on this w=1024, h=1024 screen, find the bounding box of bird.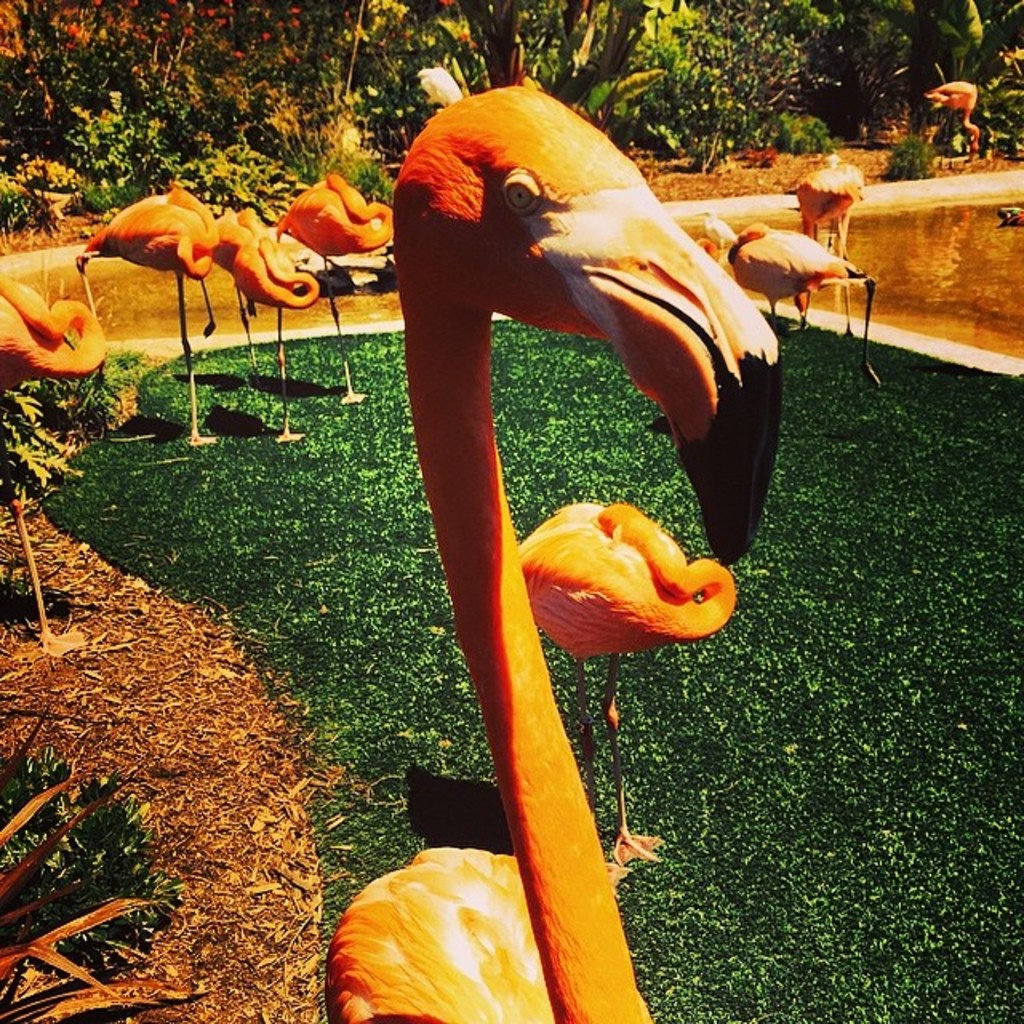
Bounding box: (left=283, top=163, right=406, bottom=285).
